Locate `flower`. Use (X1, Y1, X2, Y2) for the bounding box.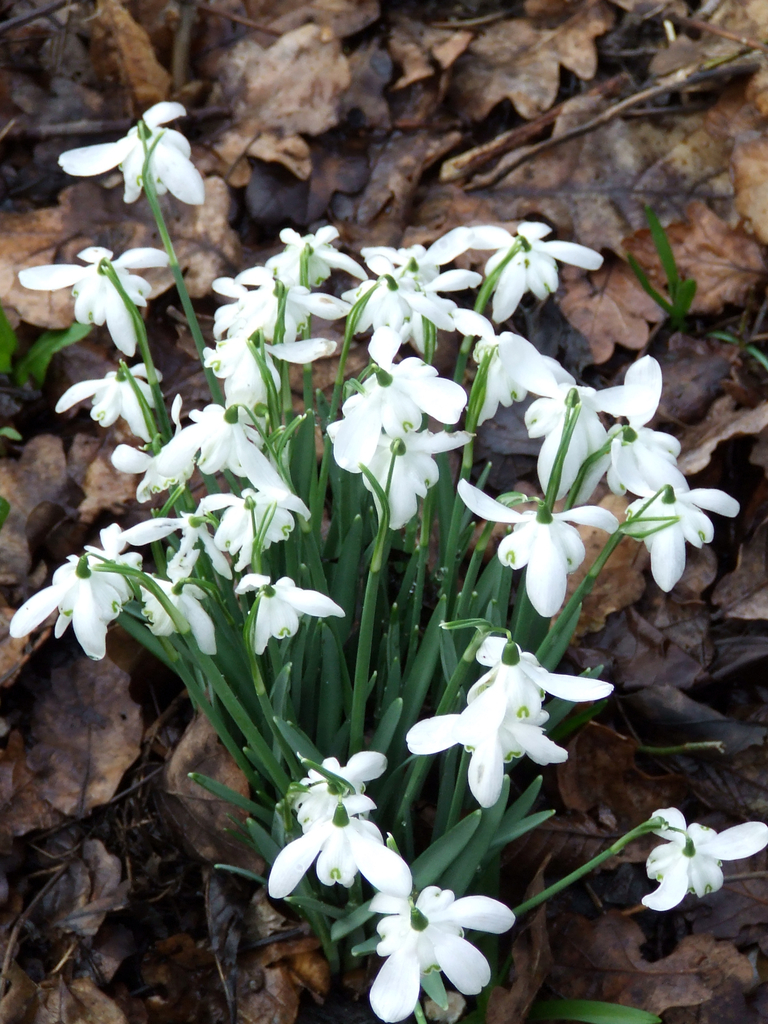
(52, 351, 172, 440).
